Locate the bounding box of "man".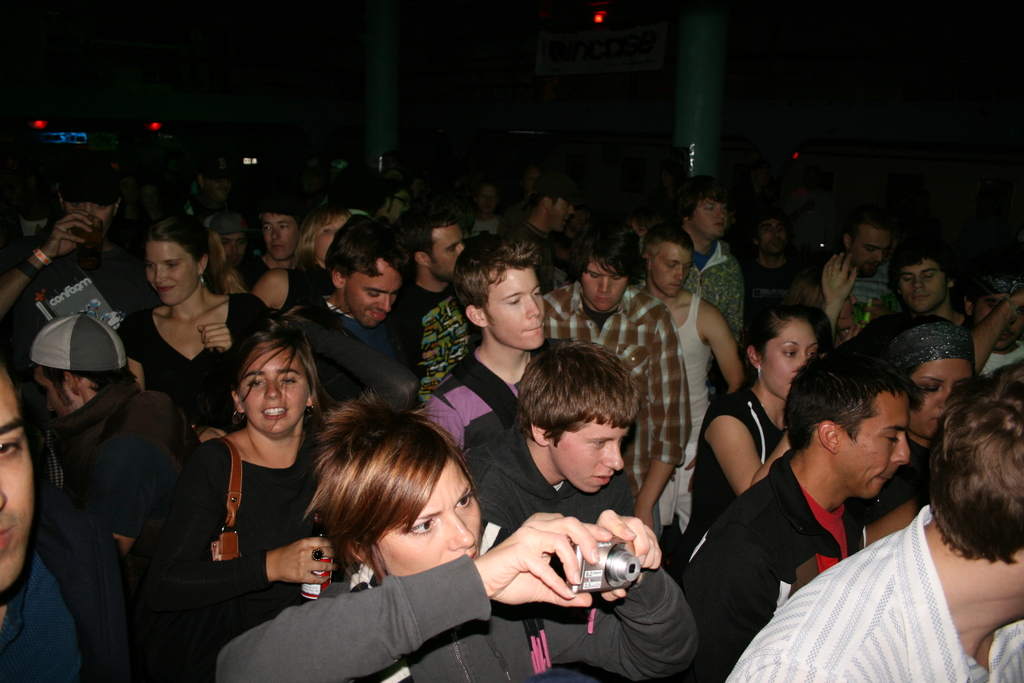
Bounding box: left=746, top=208, right=821, bottom=328.
